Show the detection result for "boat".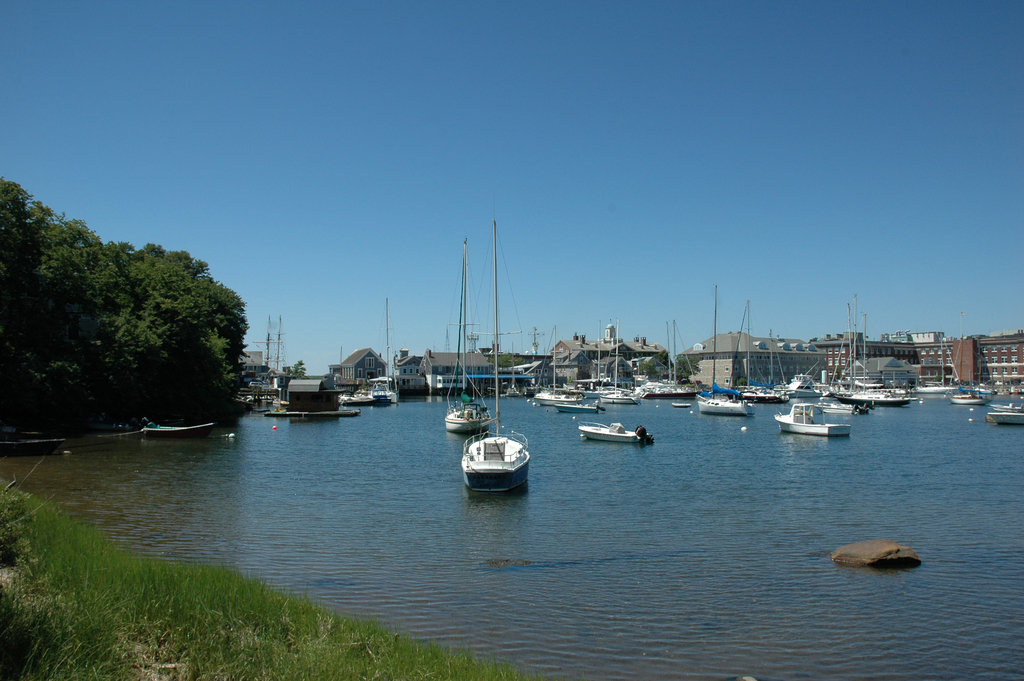
Rect(787, 386, 869, 444).
